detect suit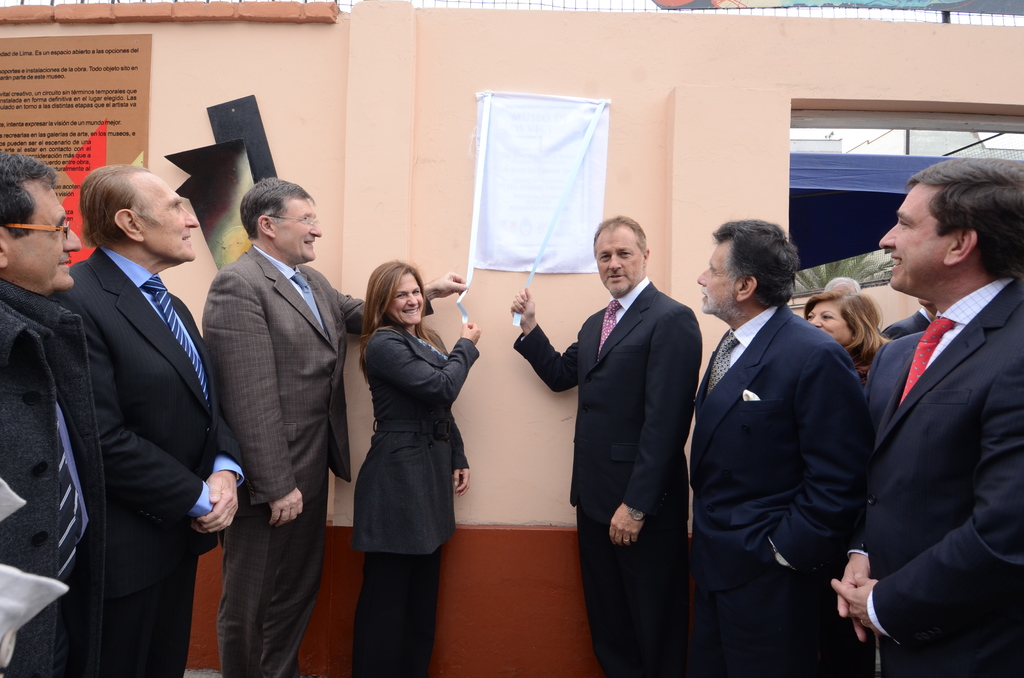
BBox(692, 305, 870, 677)
